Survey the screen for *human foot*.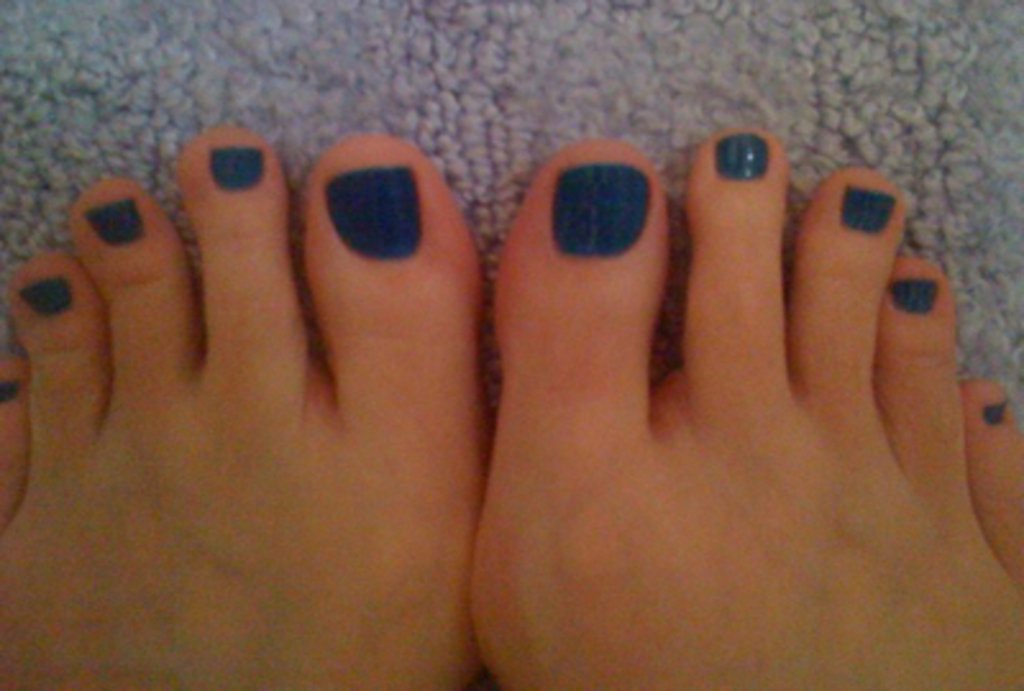
Survey found: box(0, 120, 476, 688).
